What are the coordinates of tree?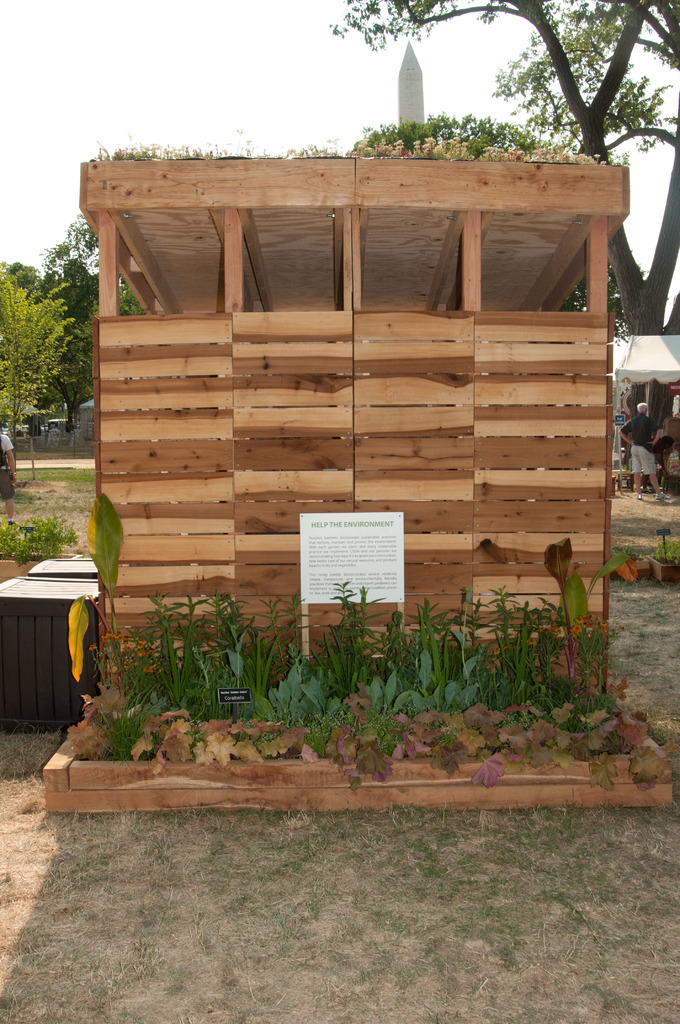
{"x1": 323, "y1": 0, "x2": 679, "y2": 337}.
